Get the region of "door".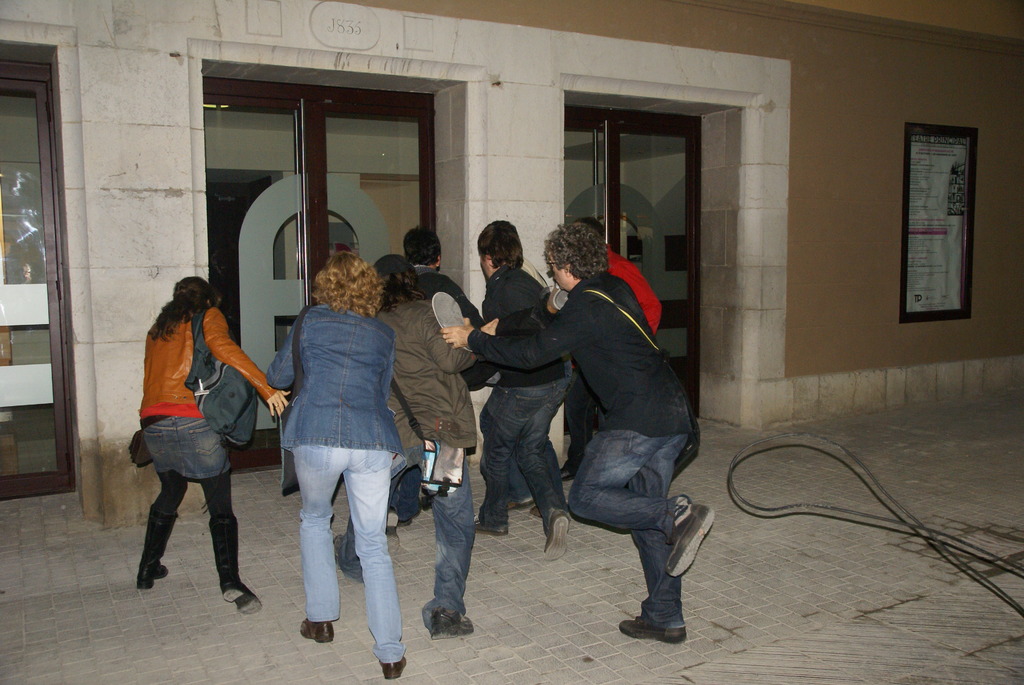
(left=563, top=118, right=696, bottom=416).
